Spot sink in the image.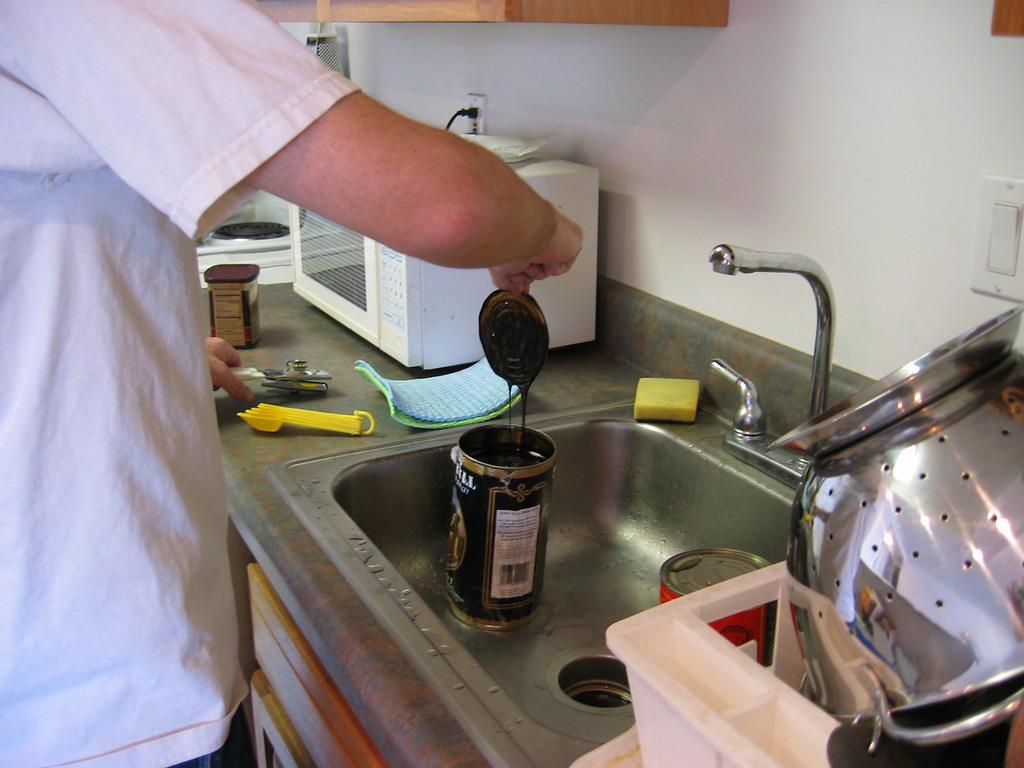
sink found at [323,212,1014,723].
